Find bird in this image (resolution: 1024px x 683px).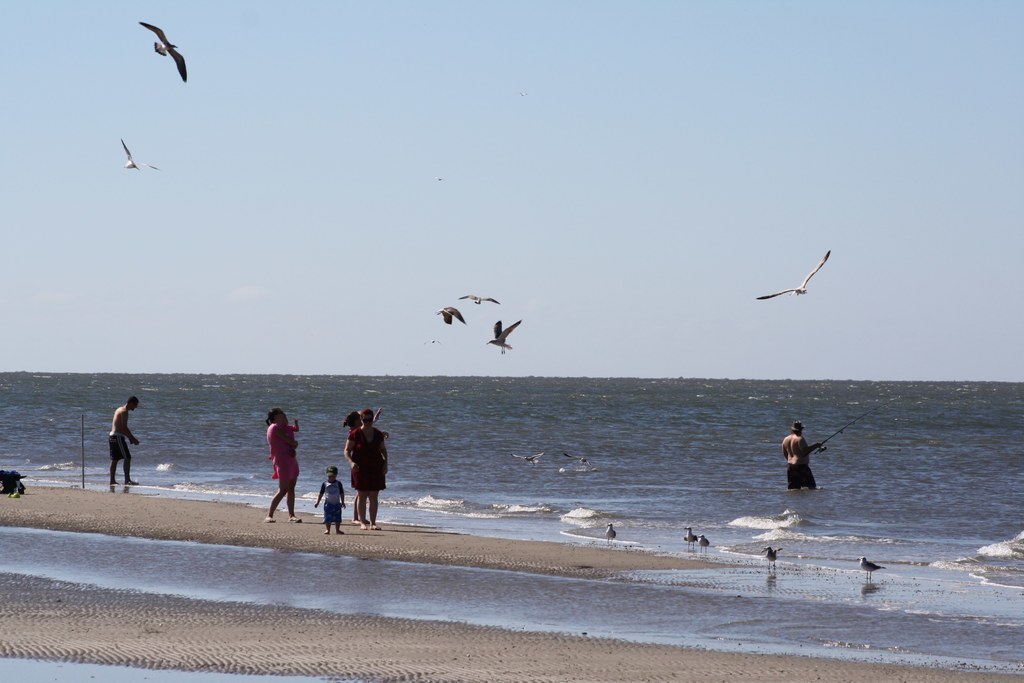
(x1=458, y1=292, x2=495, y2=304).
